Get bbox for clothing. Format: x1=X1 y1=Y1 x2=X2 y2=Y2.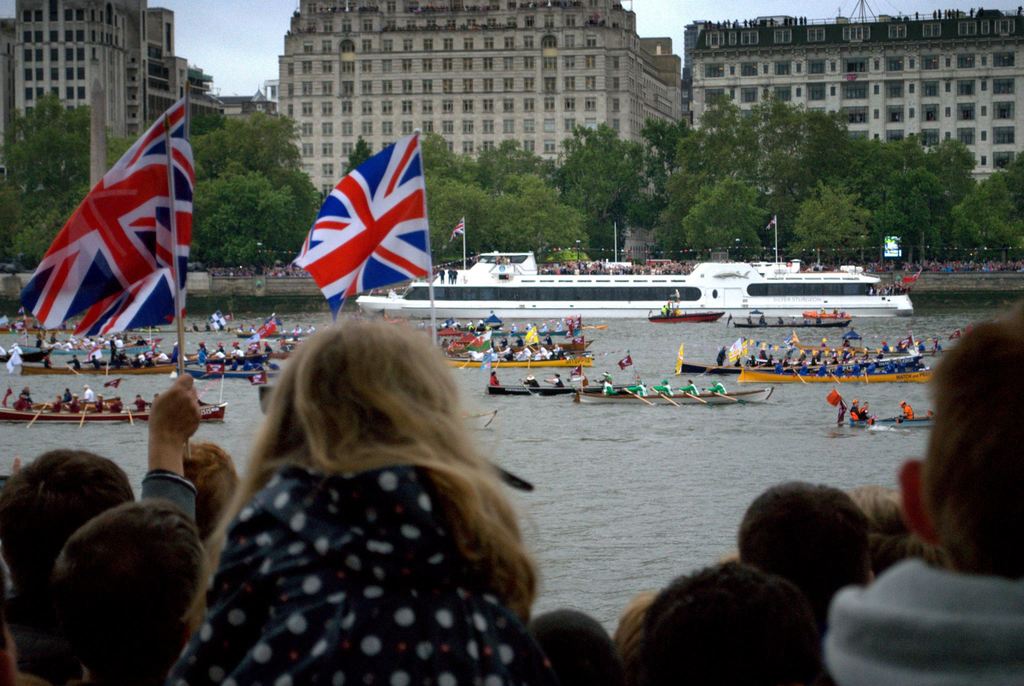
x1=243 y1=360 x2=251 y2=370.
